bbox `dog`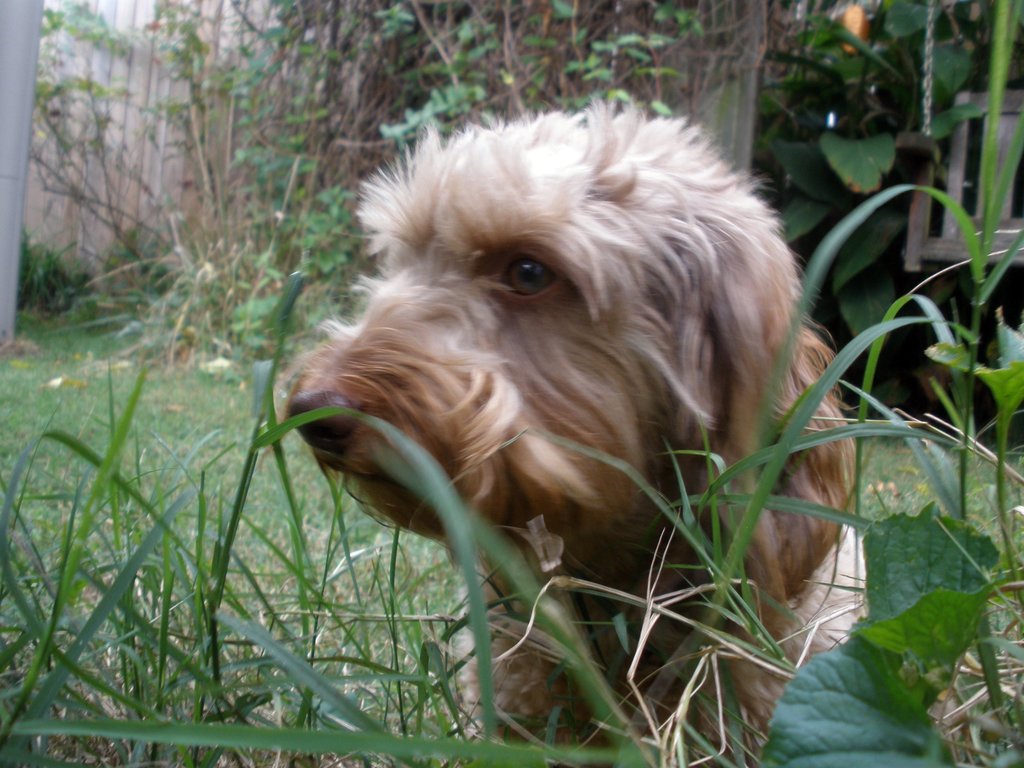
[left=263, top=106, right=860, bottom=758]
